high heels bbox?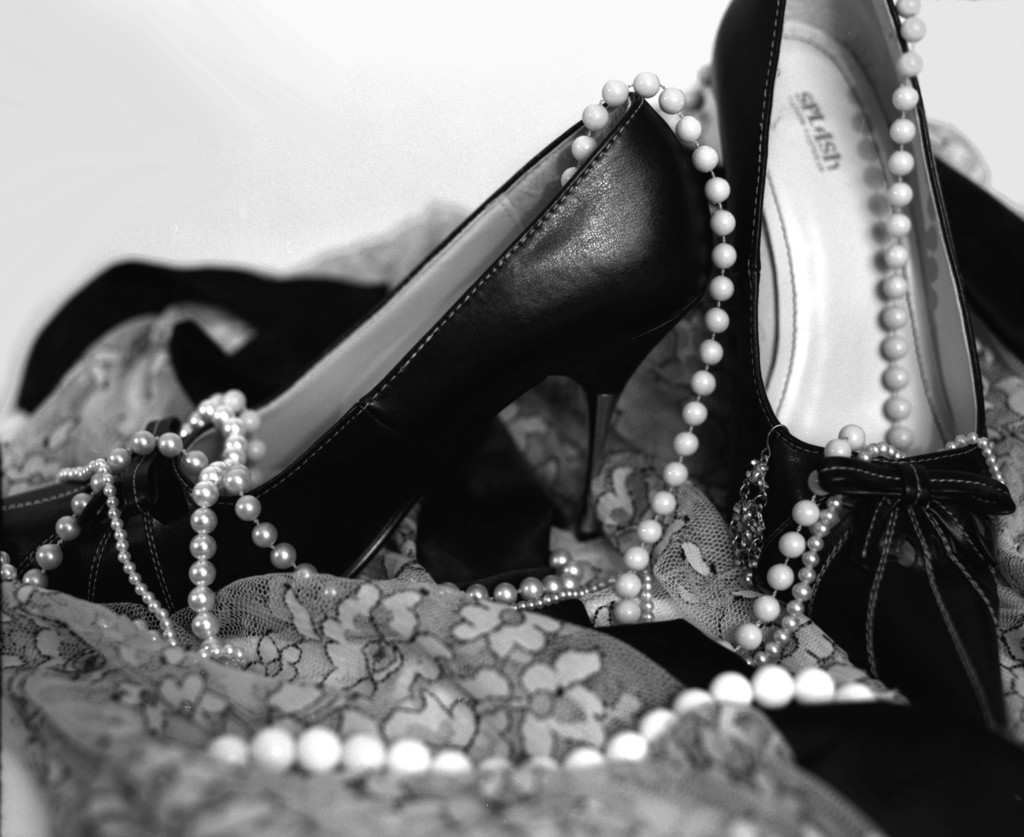
[0,97,728,612]
